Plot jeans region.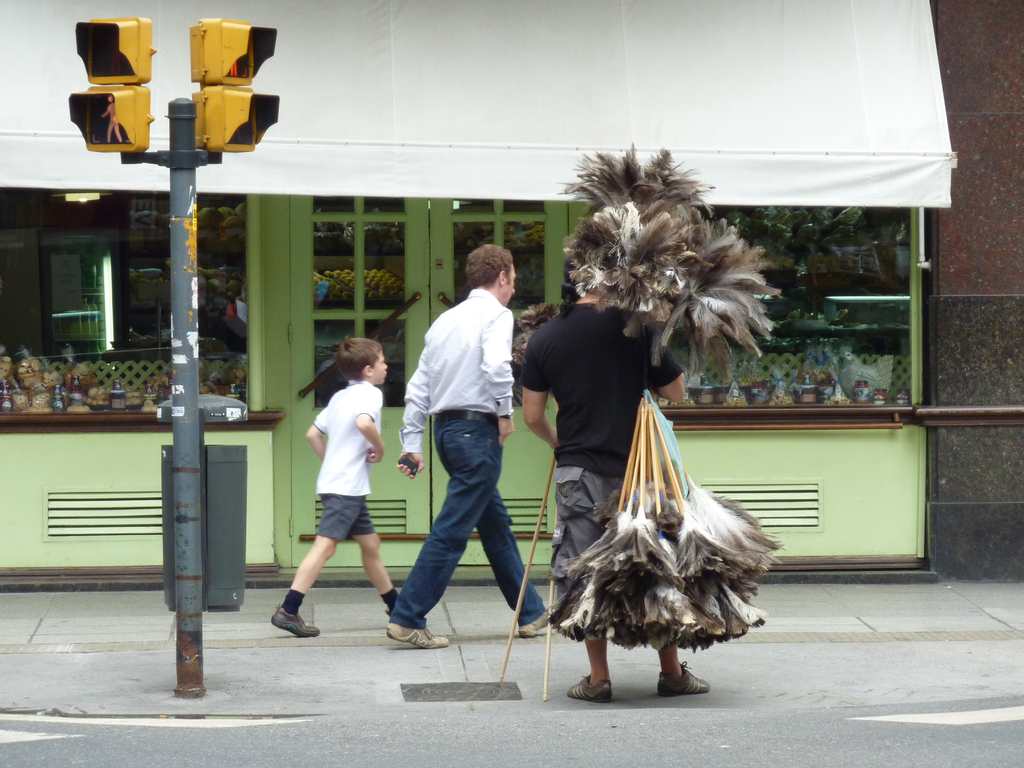
Plotted at rect(388, 410, 544, 627).
